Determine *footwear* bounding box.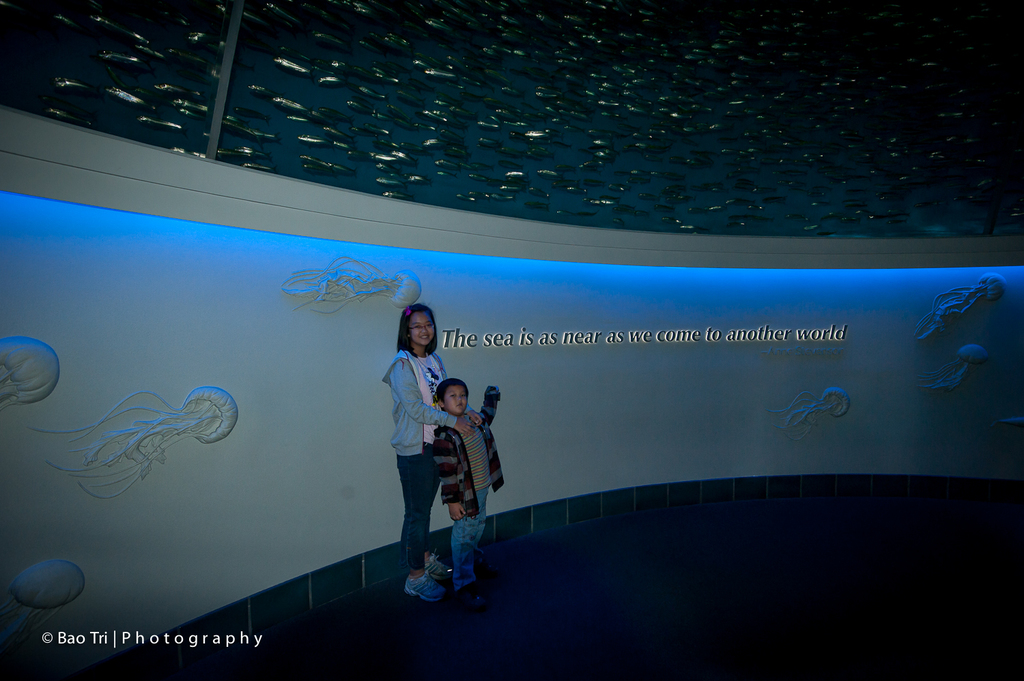
Determined: <region>425, 548, 451, 581</region>.
